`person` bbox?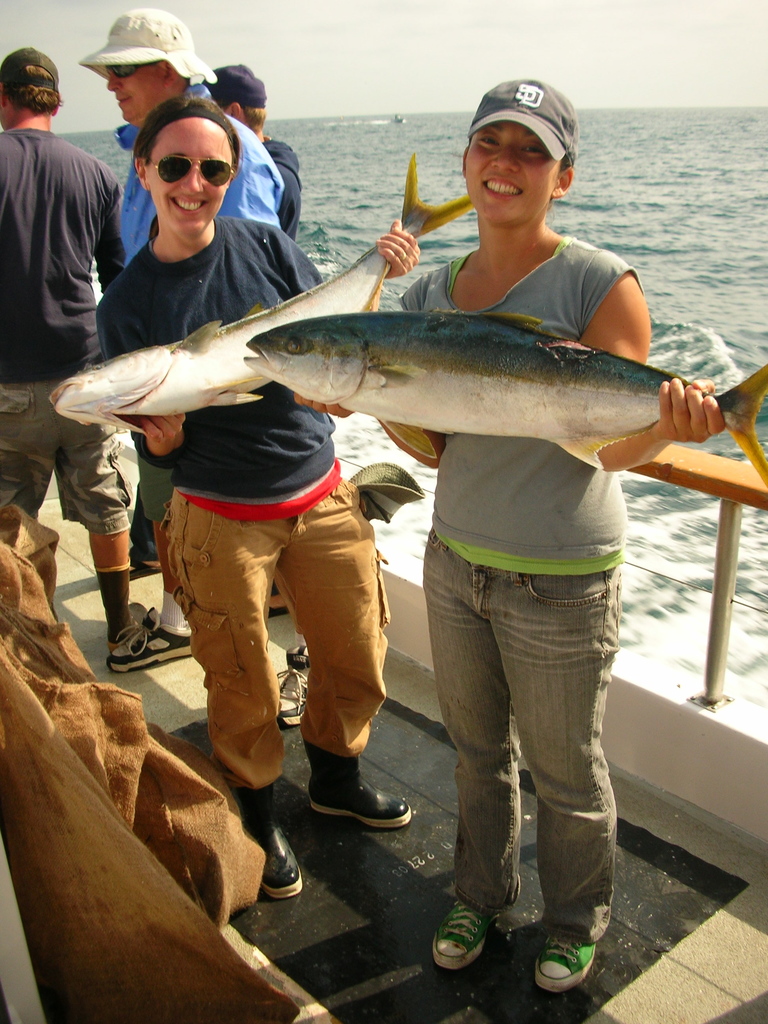
0, 49, 142, 657
